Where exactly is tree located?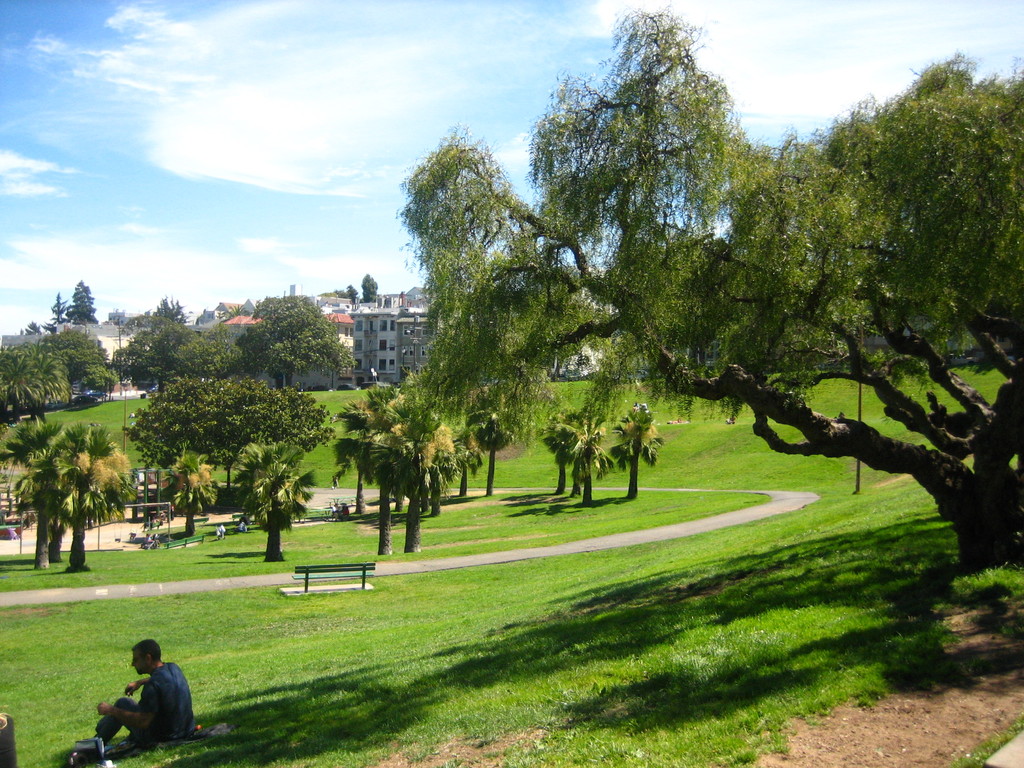
Its bounding box is {"x1": 148, "y1": 294, "x2": 194, "y2": 328}.
